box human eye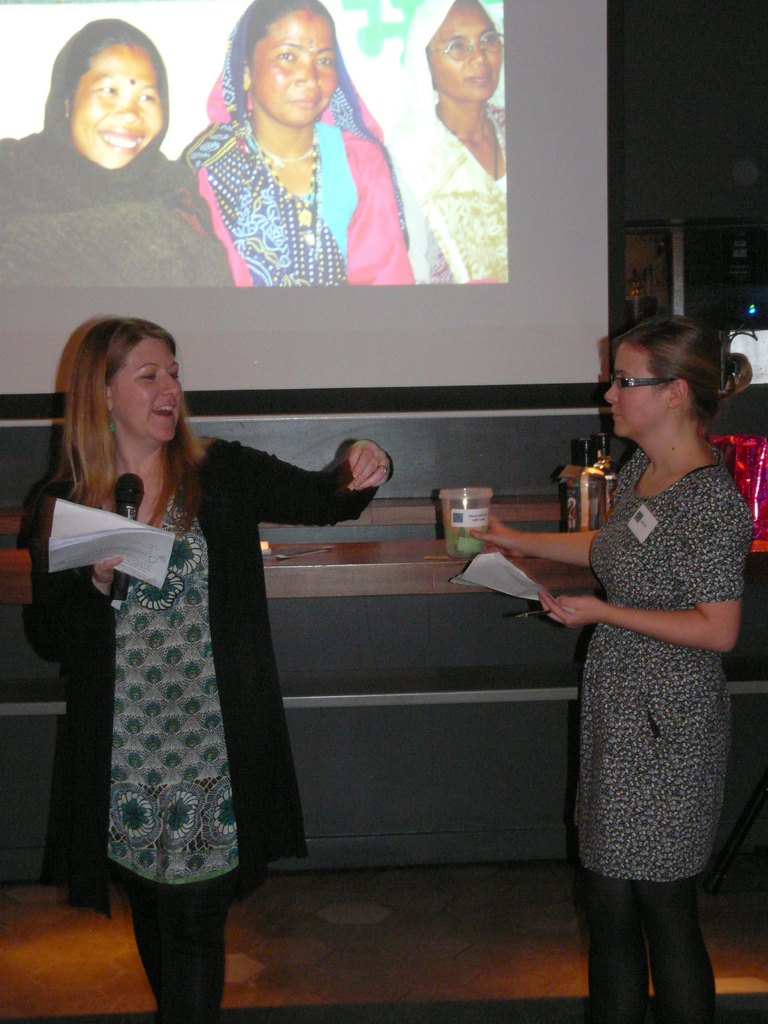
140/365/157/385
